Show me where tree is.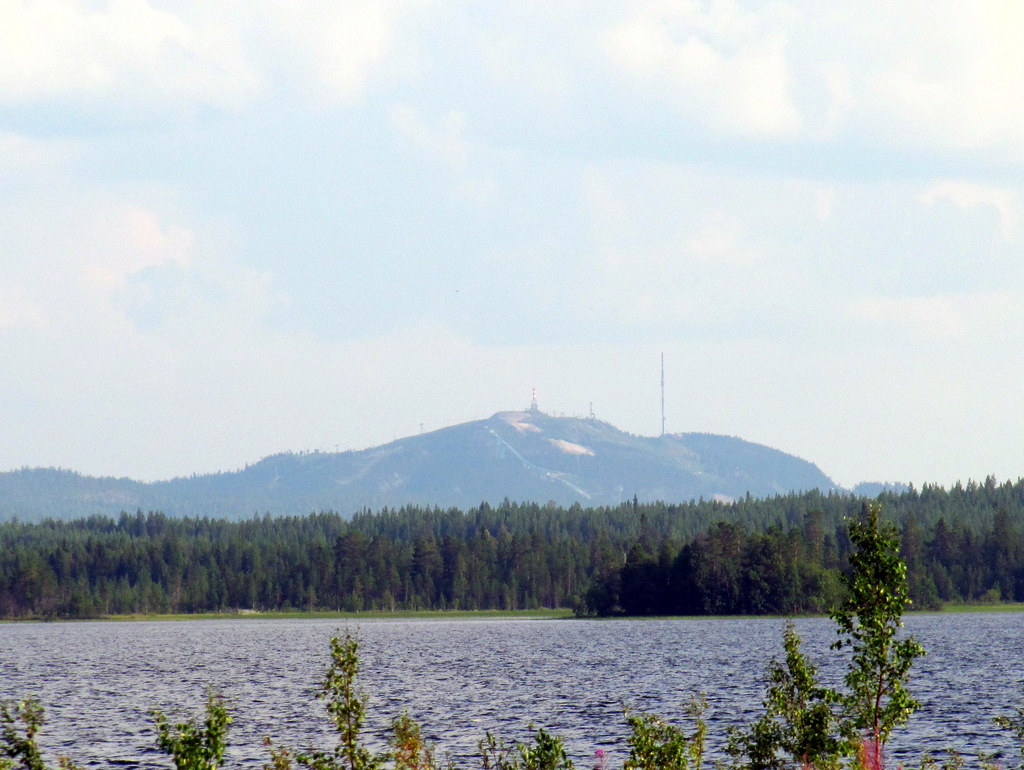
tree is at {"x1": 476, "y1": 529, "x2": 498, "y2": 607}.
